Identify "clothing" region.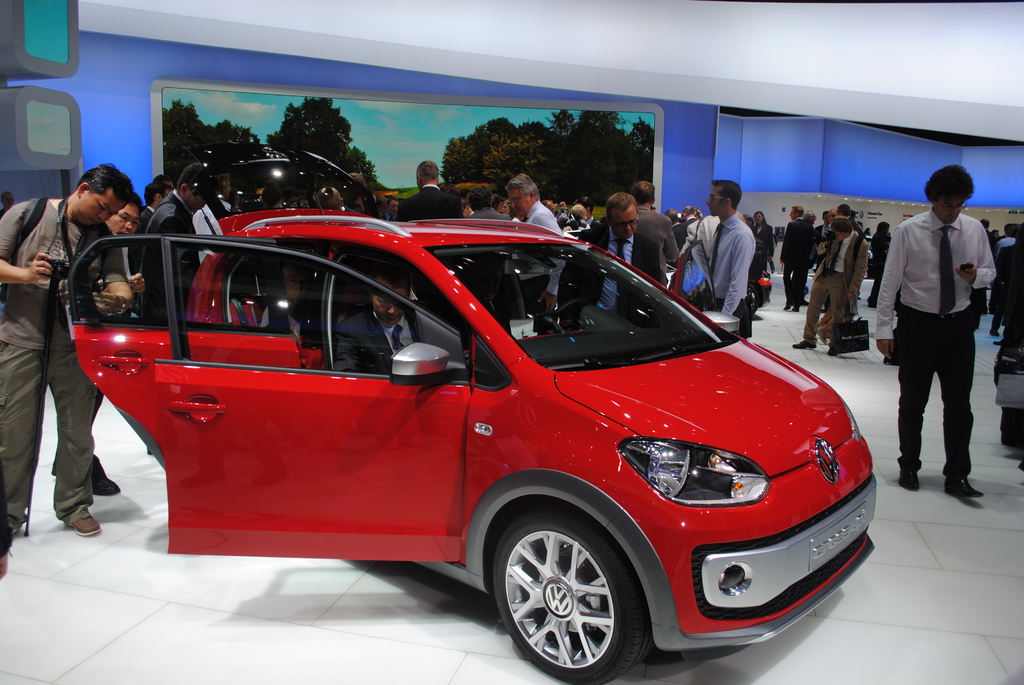
Region: {"left": 754, "top": 220, "right": 776, "bottom": 260}.
